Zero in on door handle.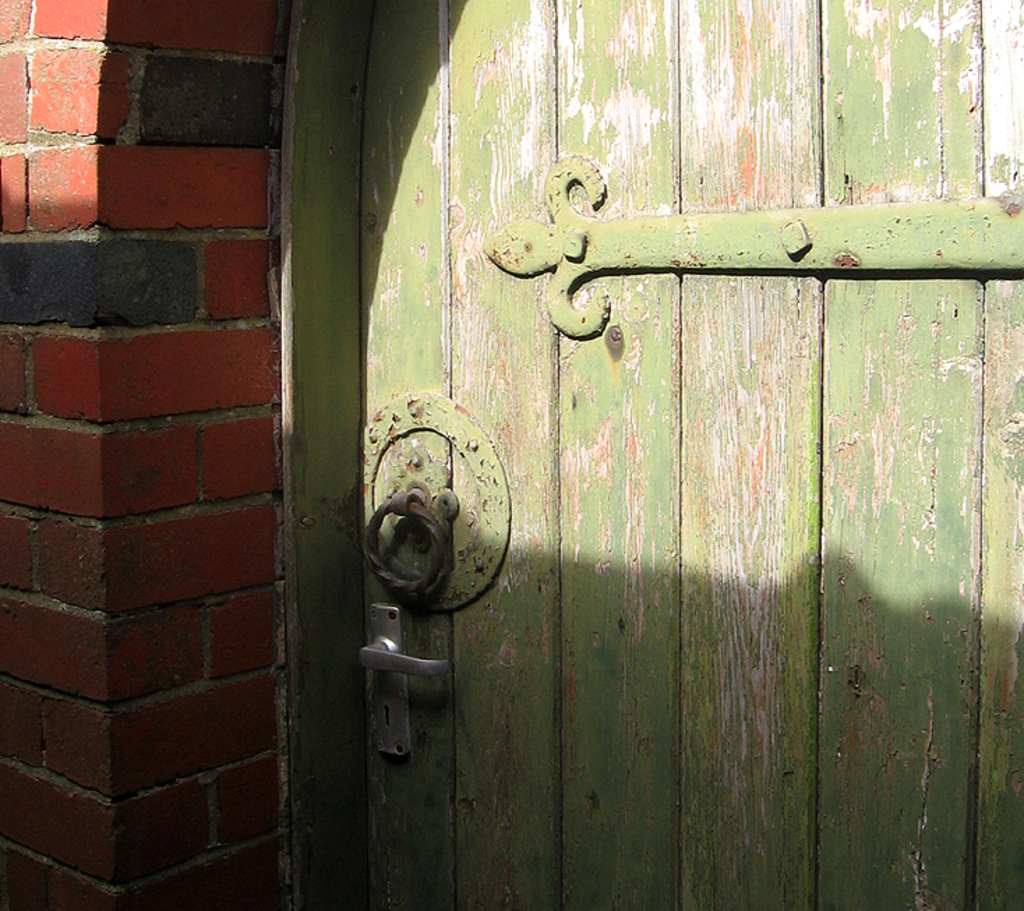
Zeroed in: 356:598:449:759.
